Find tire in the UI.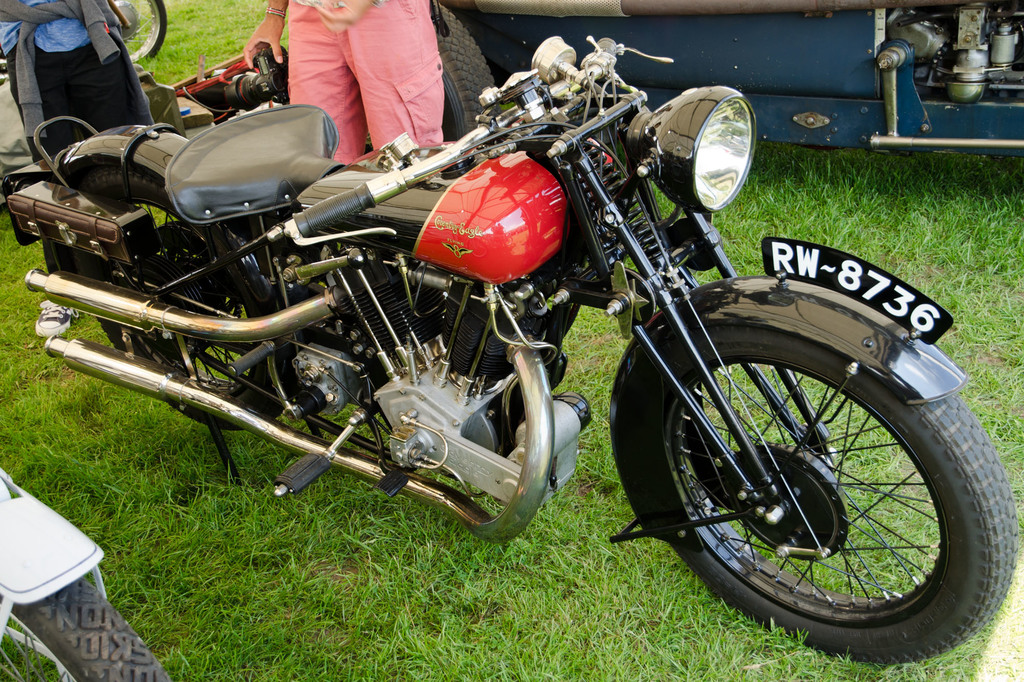
UI element at Rect(72, 166, 293, 434).
